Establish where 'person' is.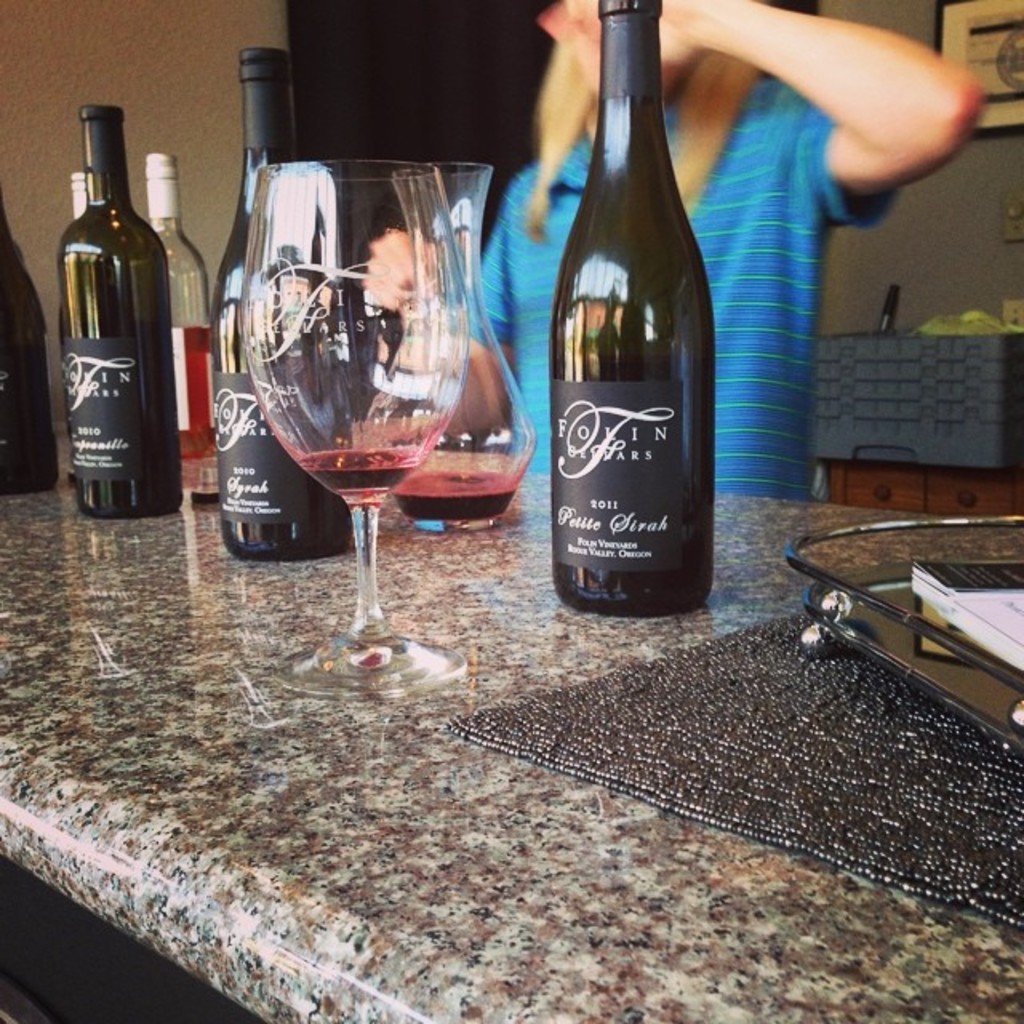
Established at 352:0:992:504.
